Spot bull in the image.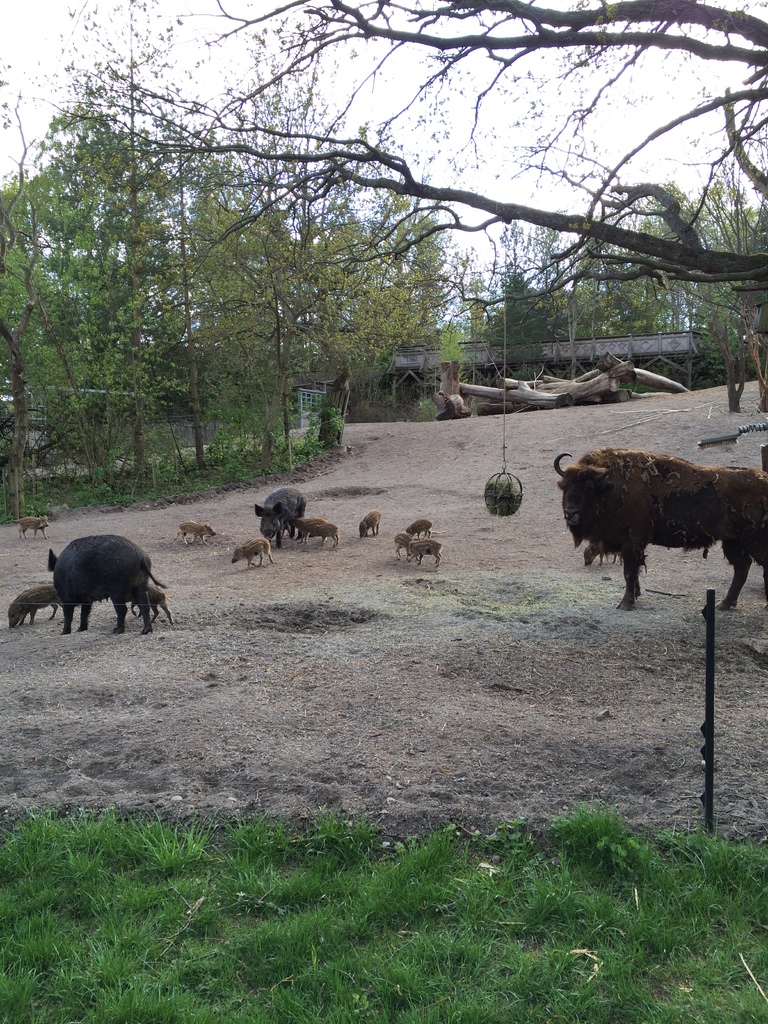
bull found at [x1=554, y1=444, x2=767, y2=618].
